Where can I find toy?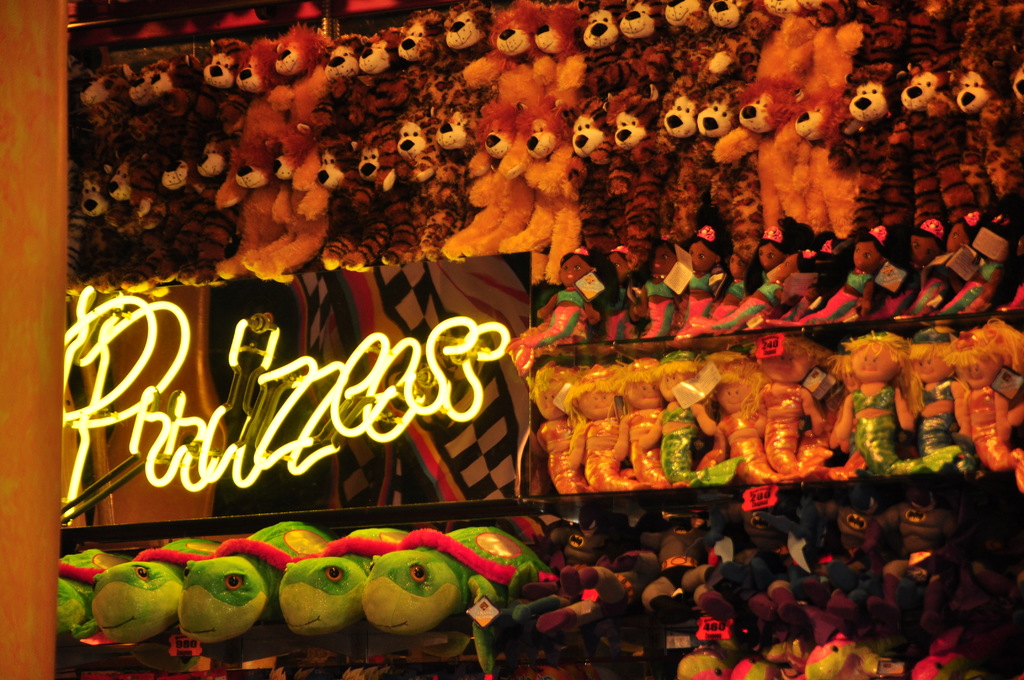
You can find it at (x1=740, y1=328, x2=838, y2=473).
